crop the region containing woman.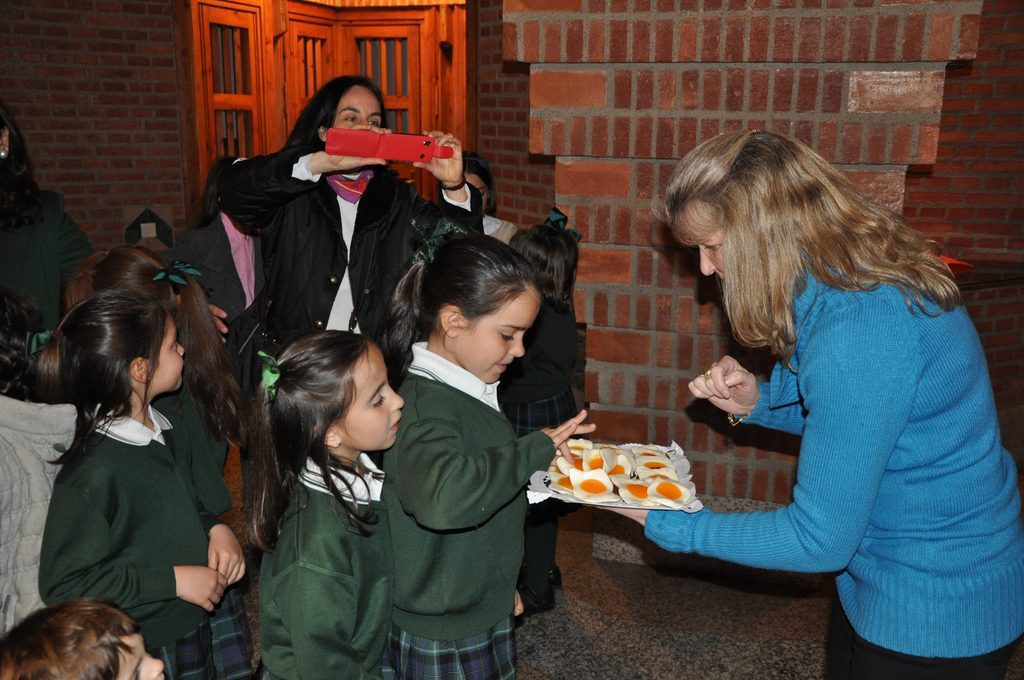
Crop region: (204, 74, 504, 579).
